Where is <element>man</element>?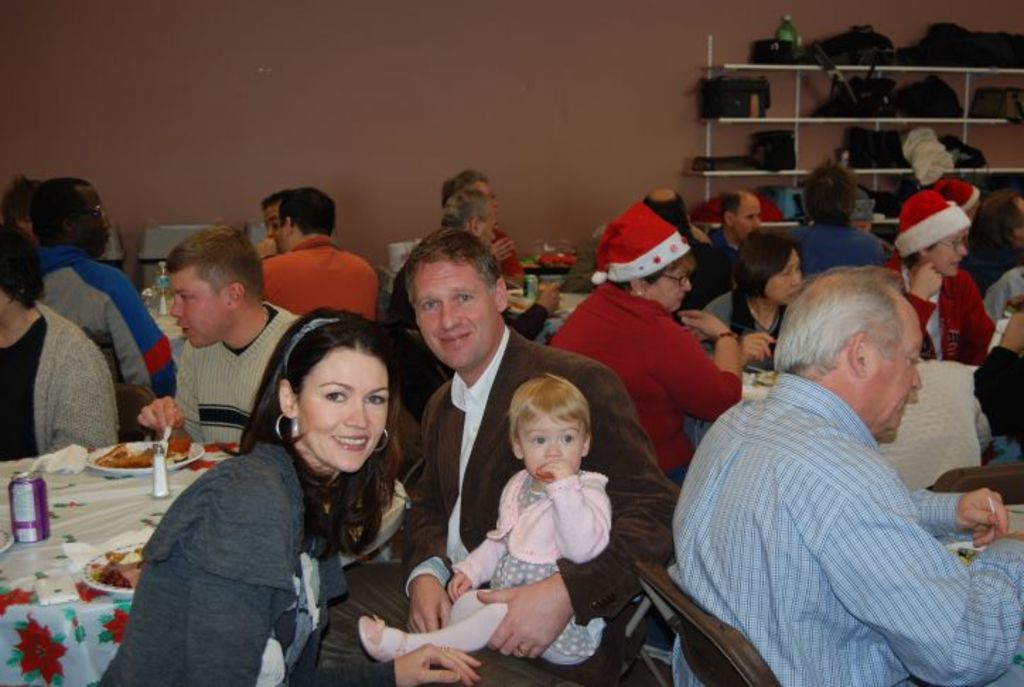
pyautogui.locateOnScreen(317, 228, 680, 686).
